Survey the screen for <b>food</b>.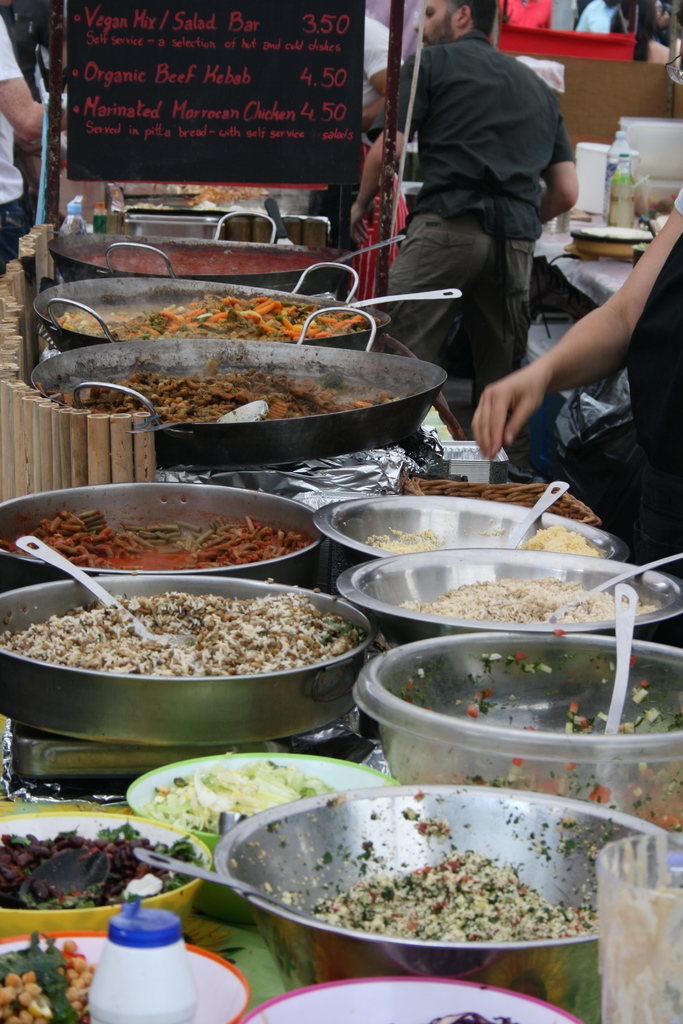
Survey found: pyautogui.locateOnScreen(0, 588, 365, 692).
